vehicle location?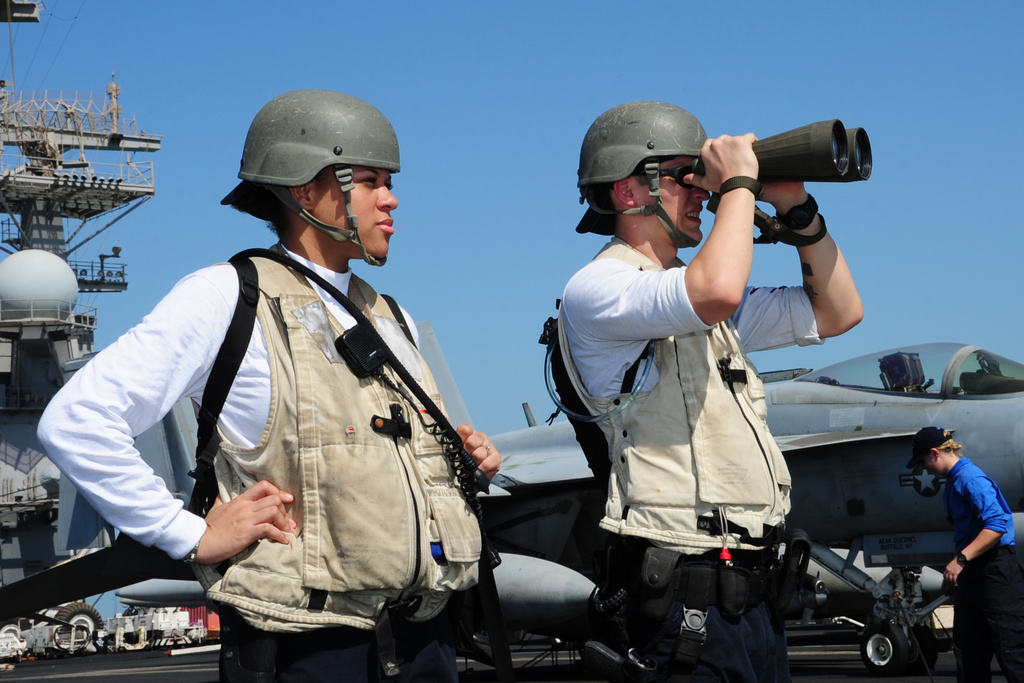
[0,345,1023,678]
